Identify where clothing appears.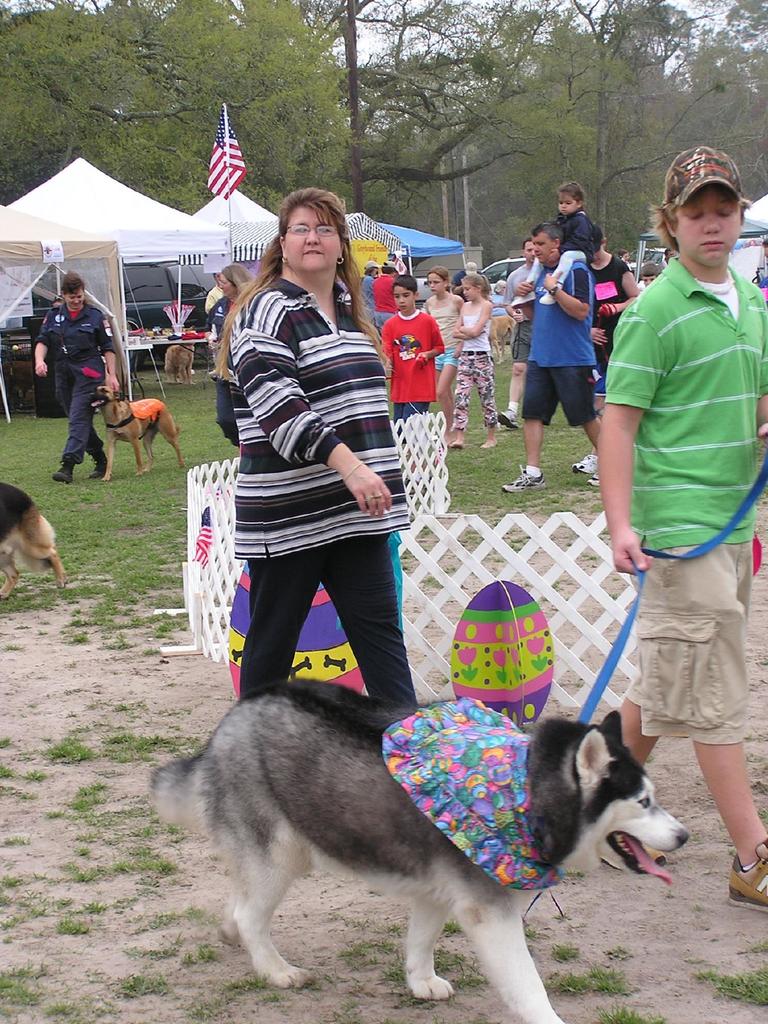
Appears at x1=525, y1=206, x2=599, y2=286.
